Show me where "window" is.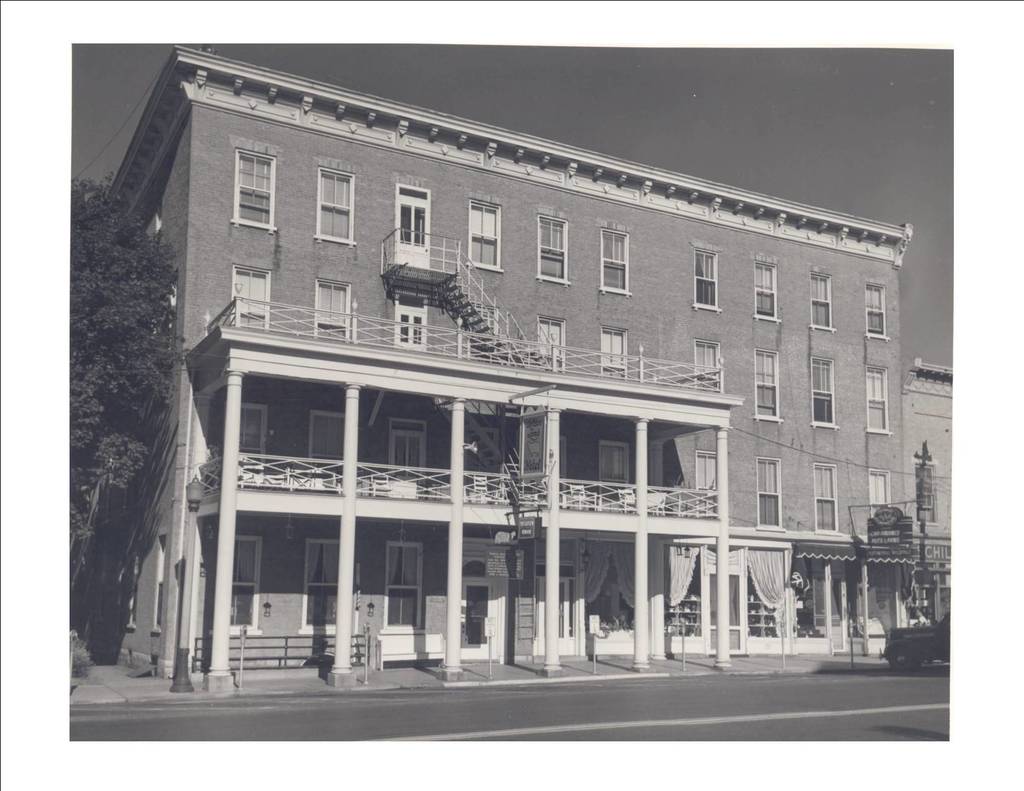
"window" is at {"left": 868, "top": 470, "right": 890, "bottom": 512}.
